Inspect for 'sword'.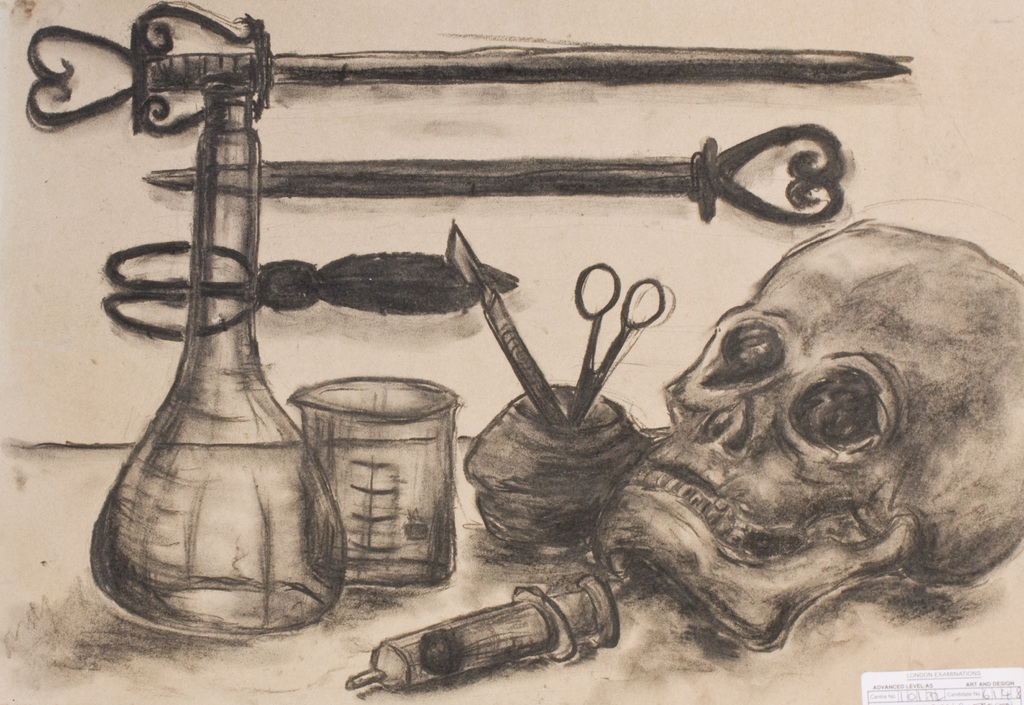
Inspection: box(143, 120, 845, 225).
